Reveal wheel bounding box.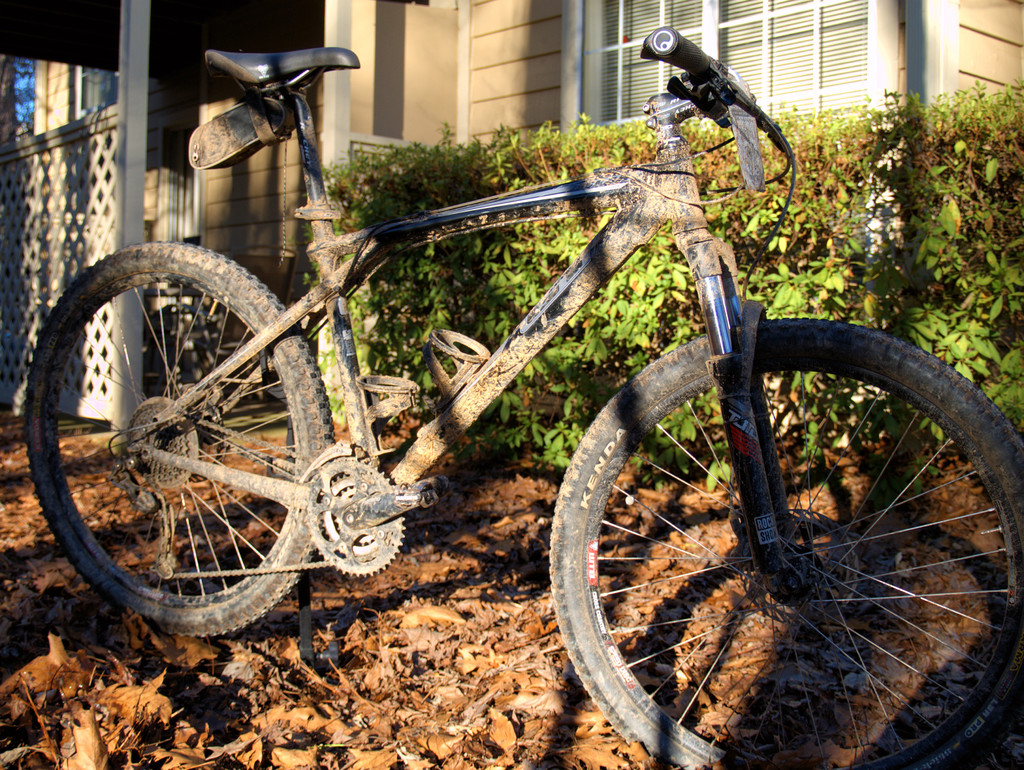
Revealed: {"left": 550, "top": 319, "right": 1023, "bottom": 769}.
